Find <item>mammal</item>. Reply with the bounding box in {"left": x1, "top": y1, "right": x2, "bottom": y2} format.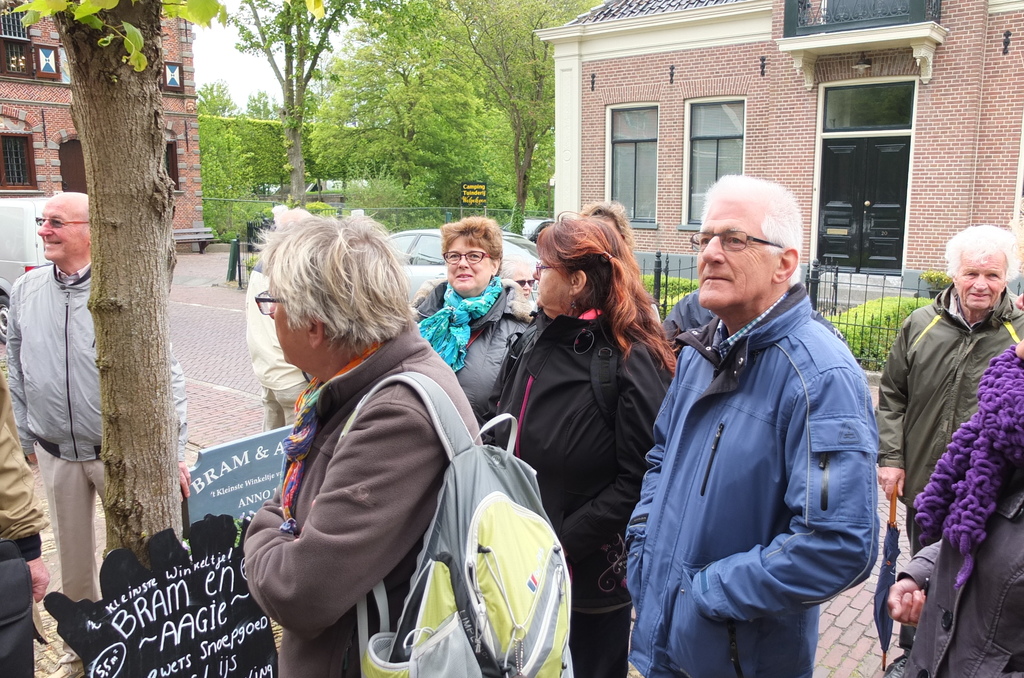
{"left": 236, "top": 202, "right": 488, "bottom": 677}.
